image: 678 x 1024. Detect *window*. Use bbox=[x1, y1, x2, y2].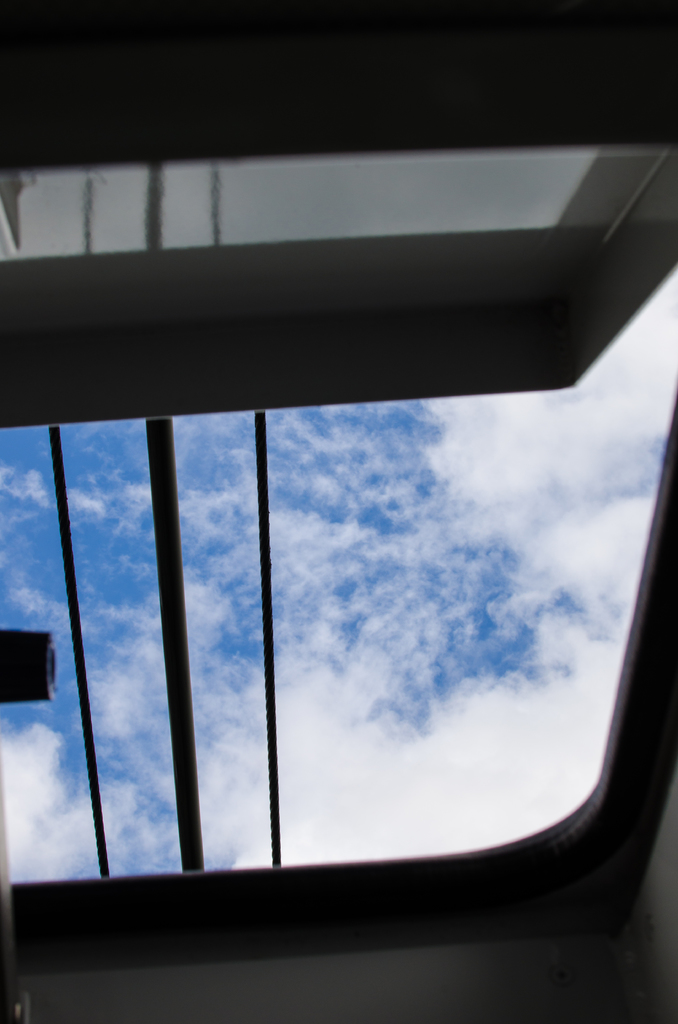
bbox=[0, 138, 677, 953].
